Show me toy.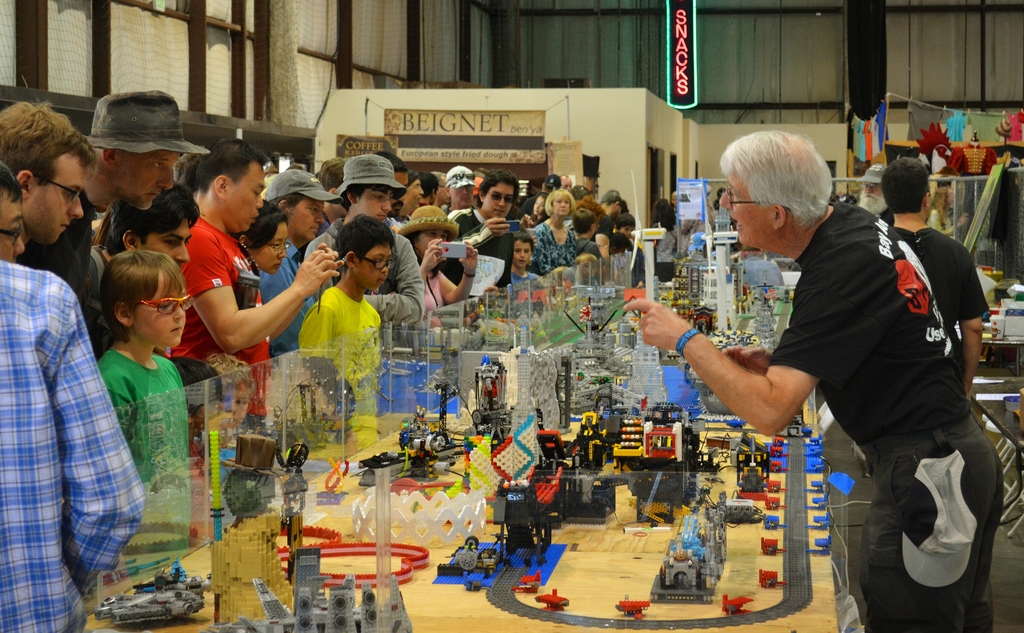
toy is here: rect(570, 267, 657, 398).
